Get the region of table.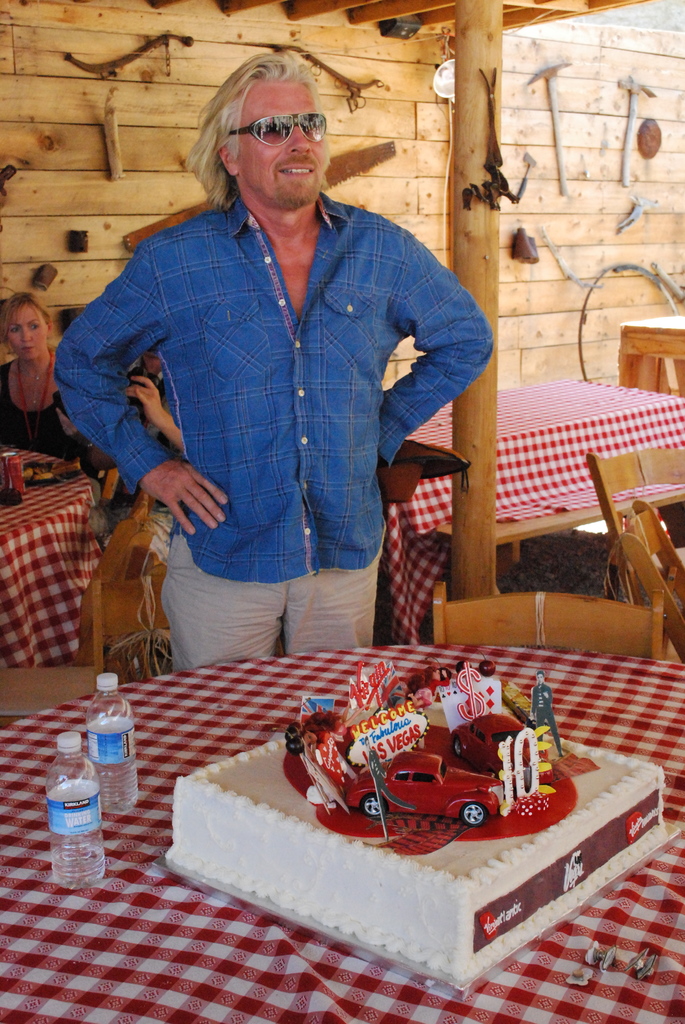
Rect(38, 571, 684, 1005).
